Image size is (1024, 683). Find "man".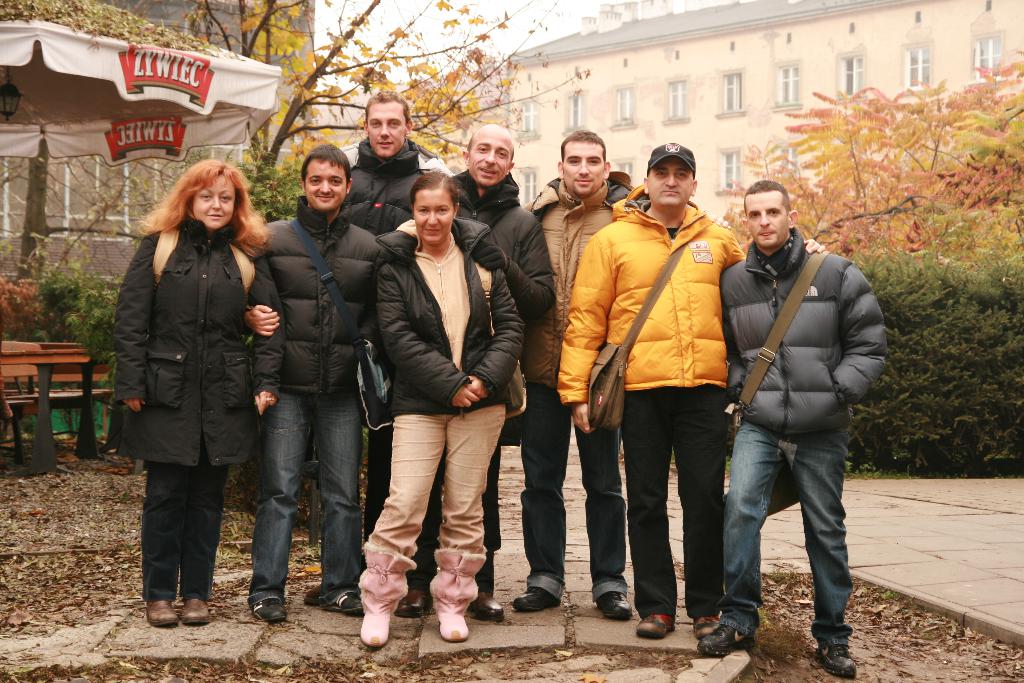
bbox(727, 155, 894, 682).
